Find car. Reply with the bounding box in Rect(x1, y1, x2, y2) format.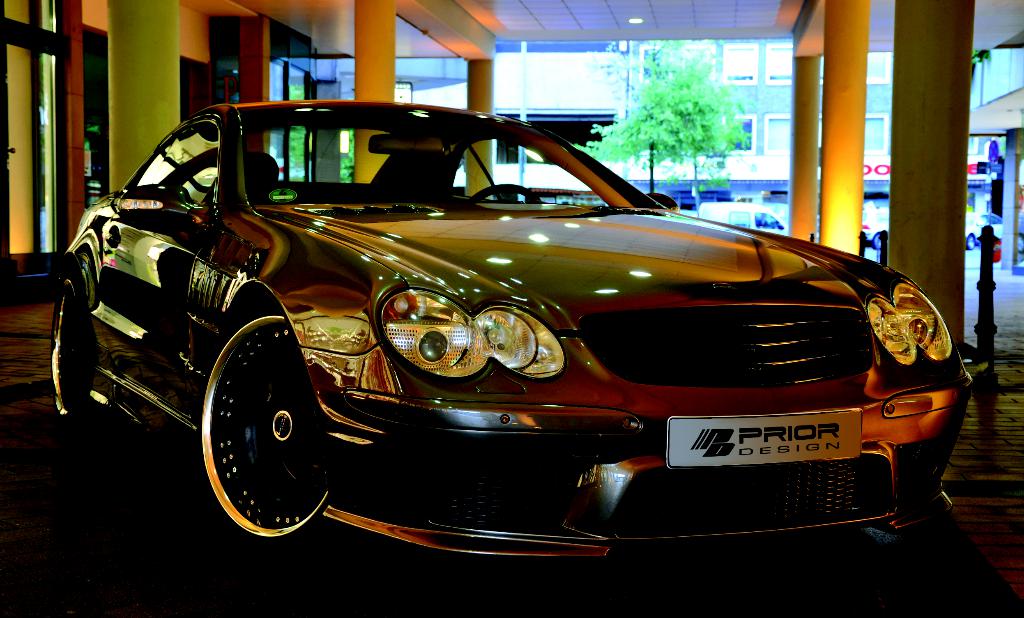
Rect(968, 209, 1005, 245).
